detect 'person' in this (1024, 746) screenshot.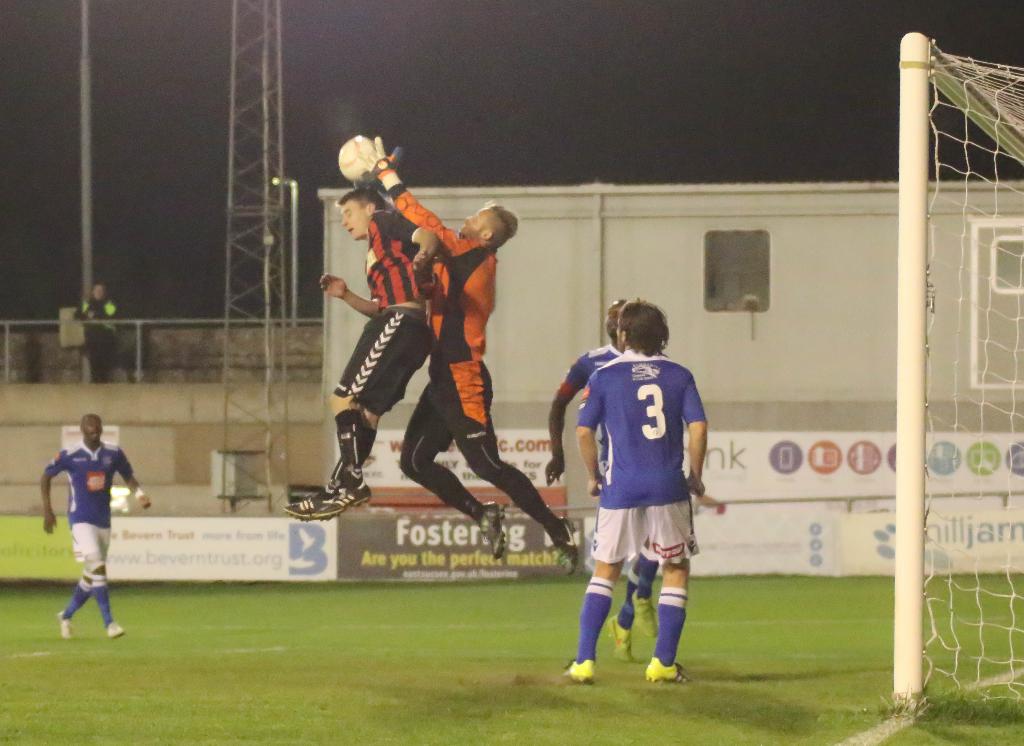
Detection: left=564, top=297, right=707, bottom=683.
